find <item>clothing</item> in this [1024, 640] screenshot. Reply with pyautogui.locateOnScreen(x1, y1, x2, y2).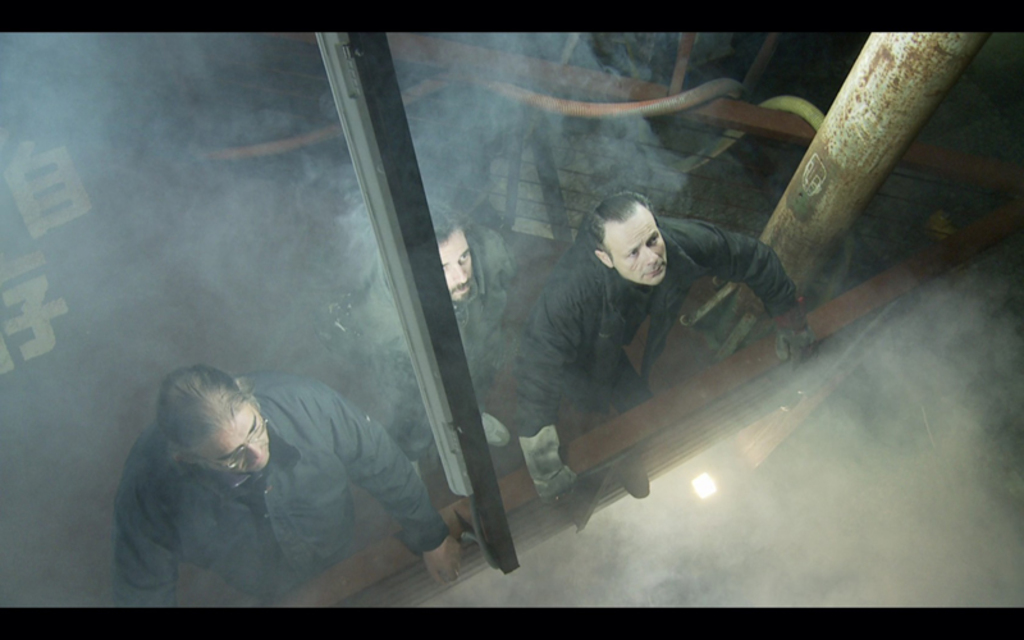
pyautogui.locateOnScreen(502, 206, 805, 443).
